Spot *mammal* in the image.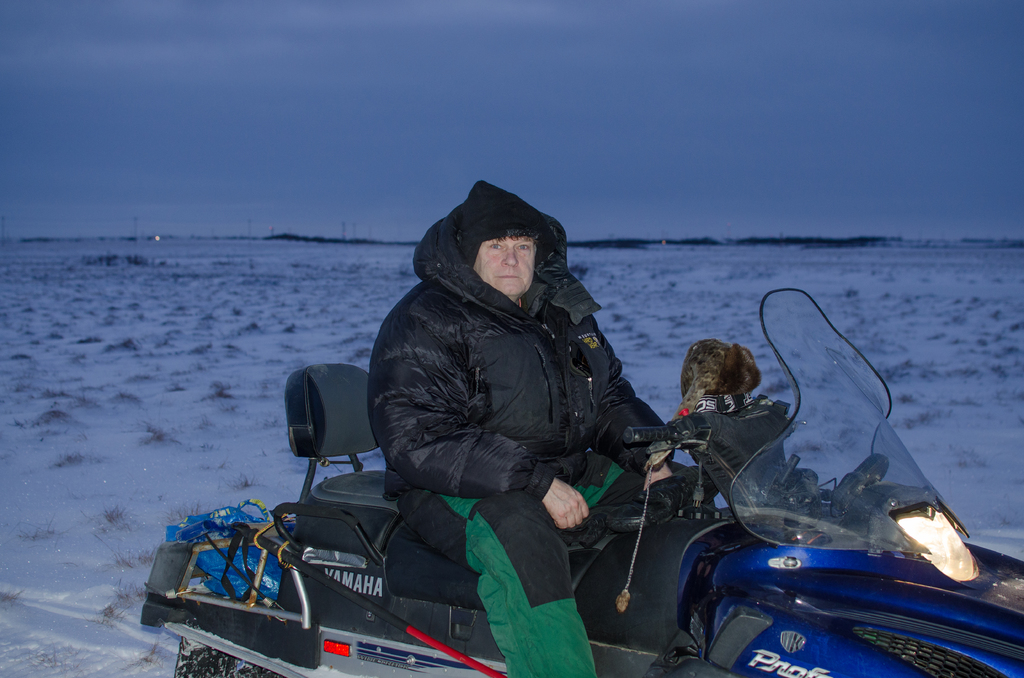
*mammal* found at (352, 182, 637, 612).
